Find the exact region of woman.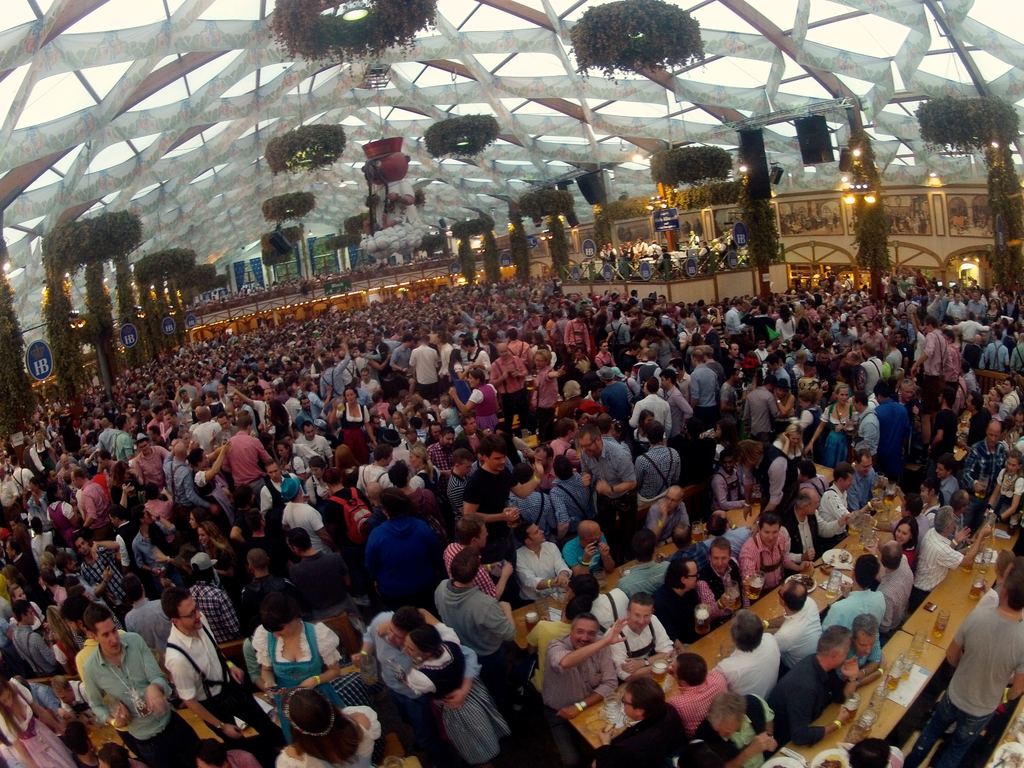
Exact region: 273, 444, 301, 488.
